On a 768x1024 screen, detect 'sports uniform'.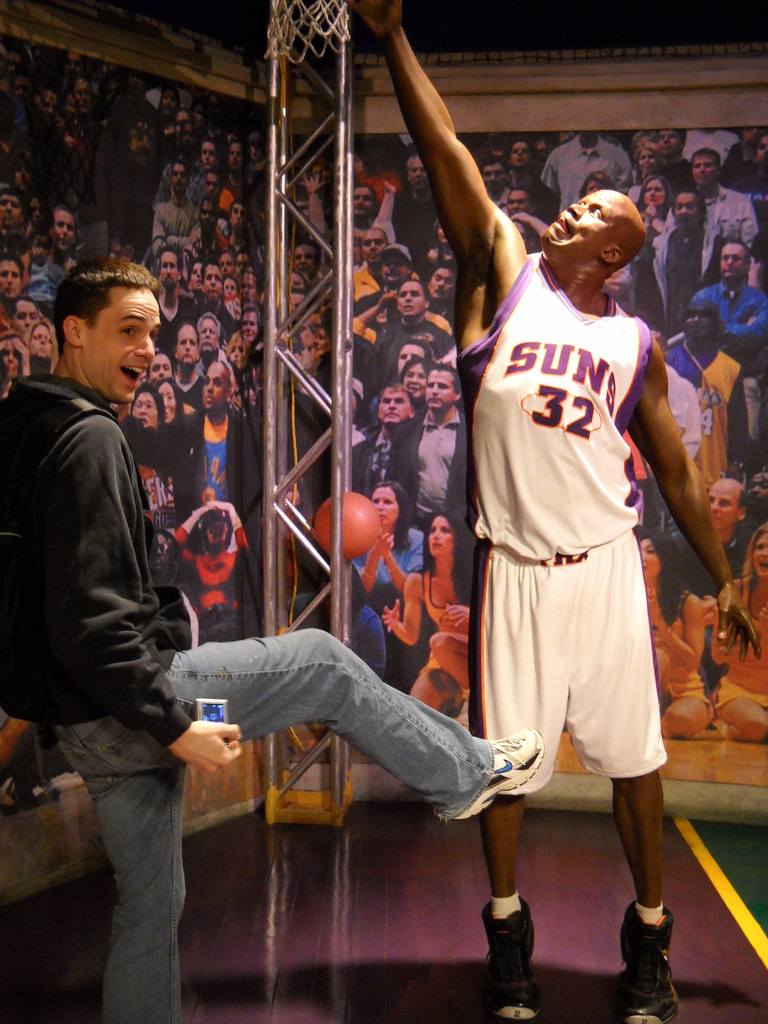
locate(478, 252, 655, 1023).
